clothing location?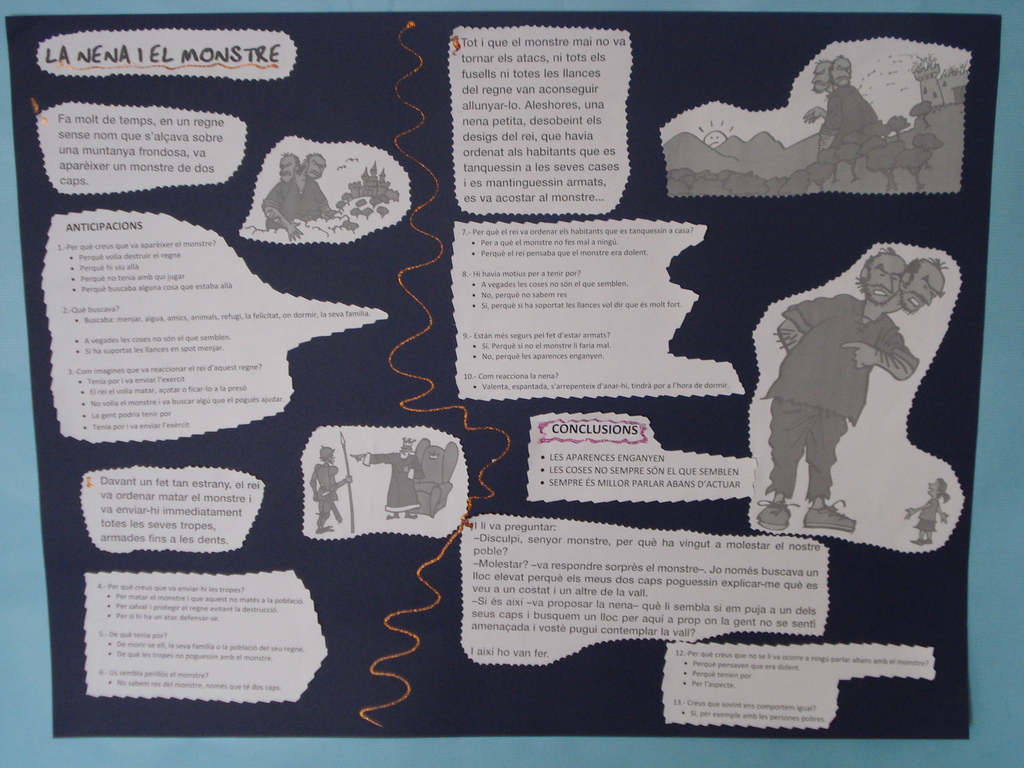
l=825, t=80, r=887, b=152
